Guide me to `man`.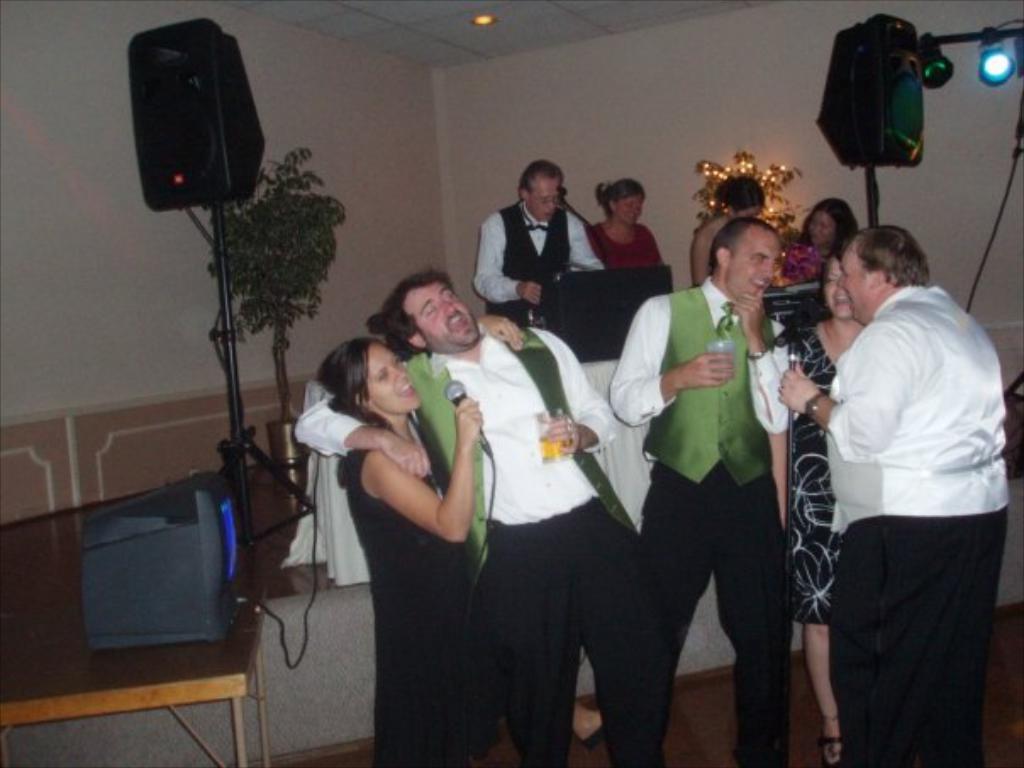
Guidance: [x1=293, y1=270, x2=663, y2=766].
